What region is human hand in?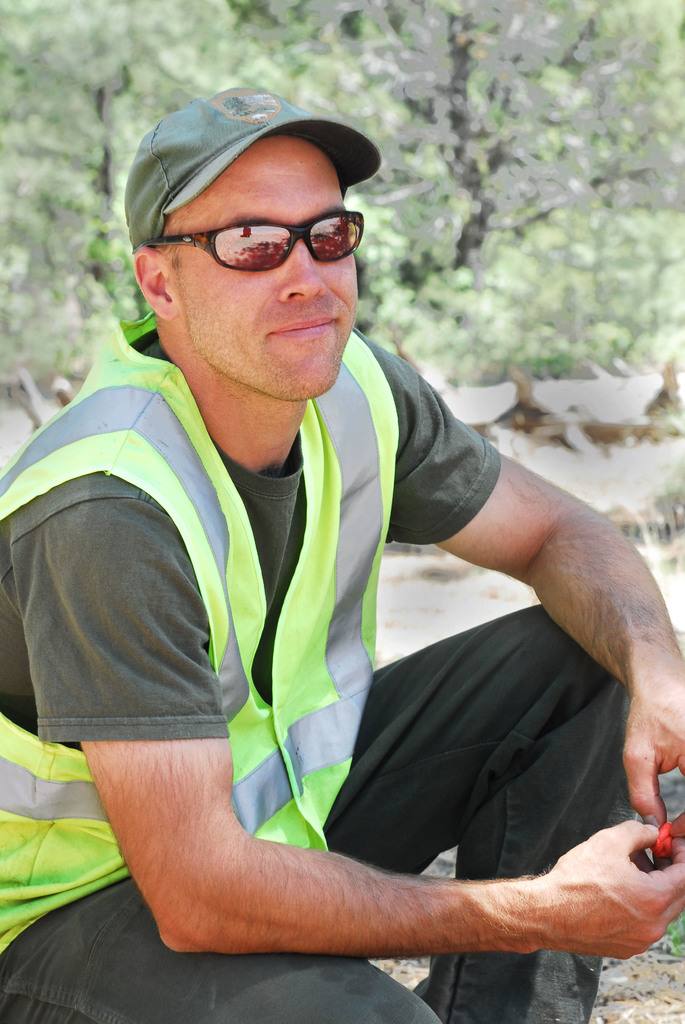
l=618, t=660, r=684, b=834.
